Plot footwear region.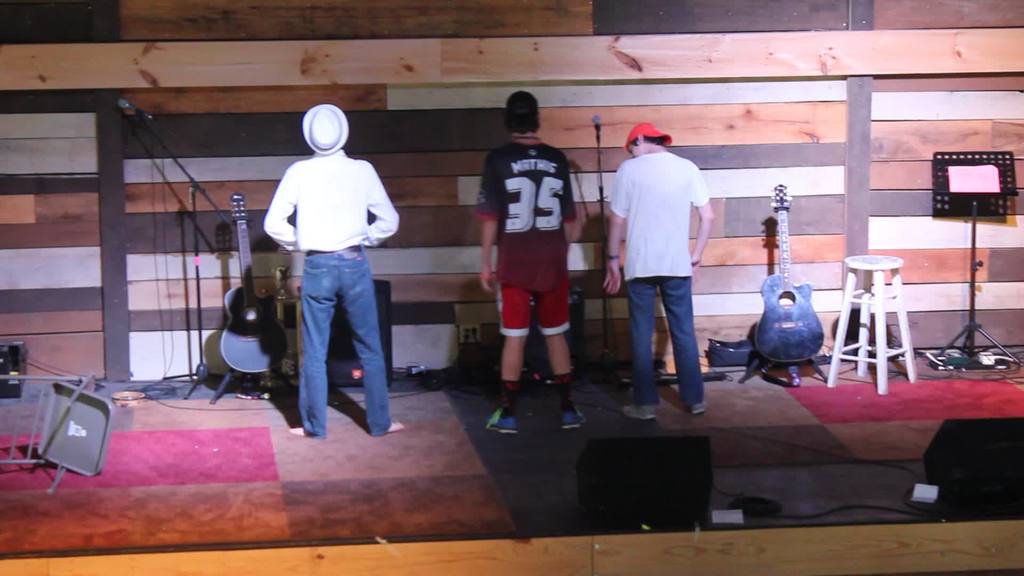
Plotted at {"left": 619, "top": 399, "right": 657, "bottom": 424}.
